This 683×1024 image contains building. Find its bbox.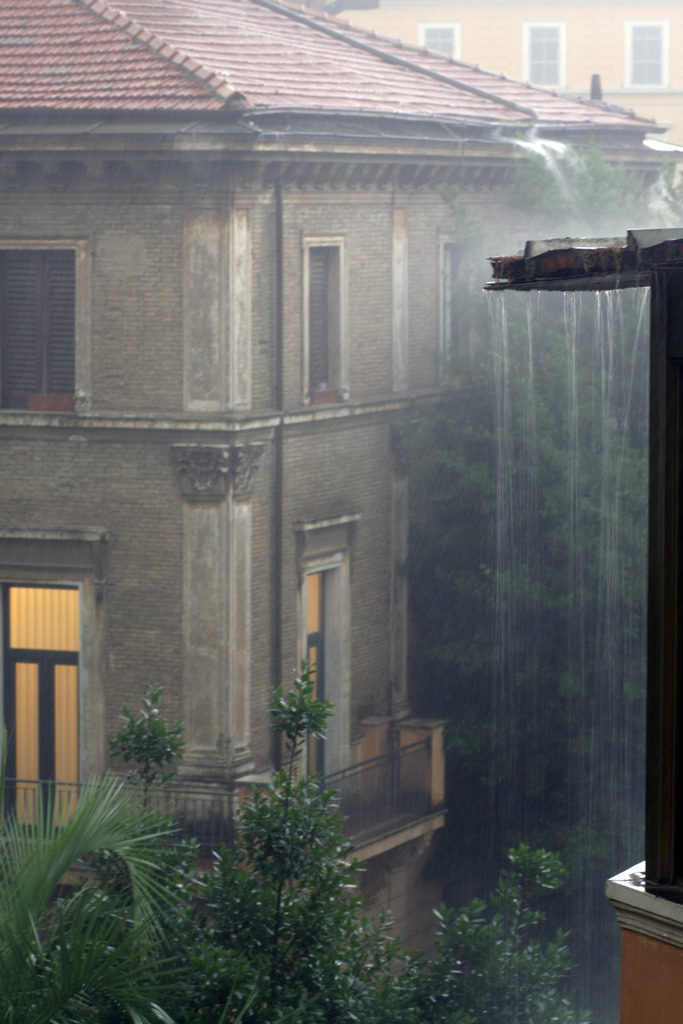
{"x1": 324, "y1": 4, "x2": 682, "y2": 175}.
